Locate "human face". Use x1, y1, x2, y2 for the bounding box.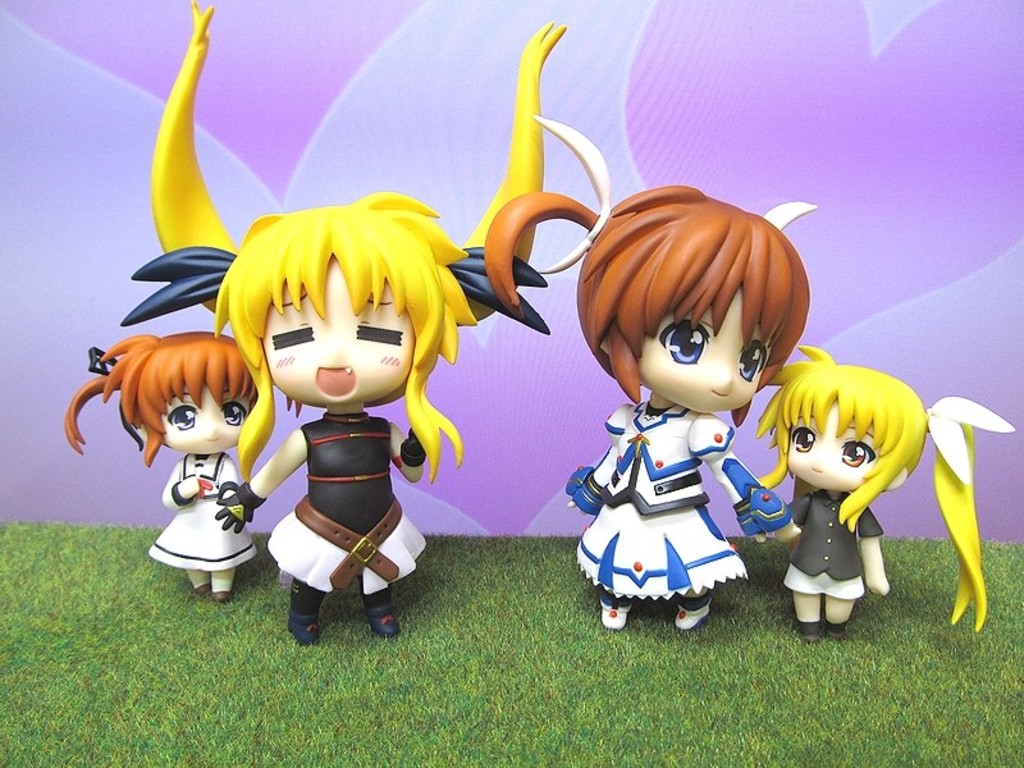
157, 378, 250, 448.
